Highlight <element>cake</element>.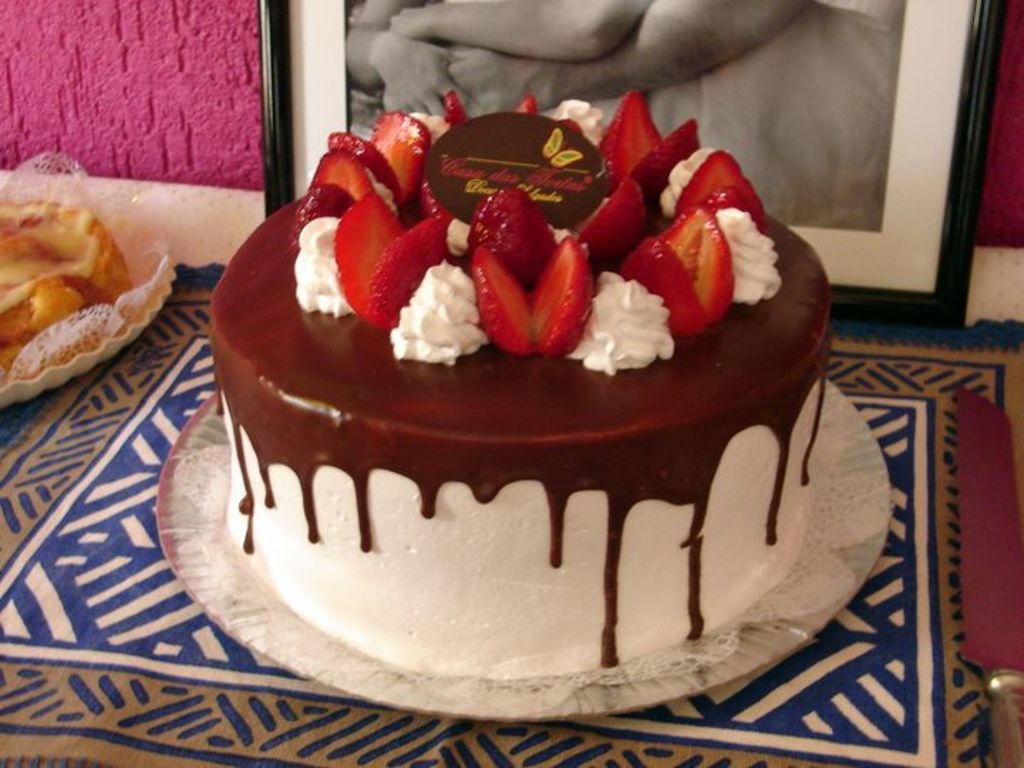
Highlighted region: left=210, top=95, right=835, bottom=678.
